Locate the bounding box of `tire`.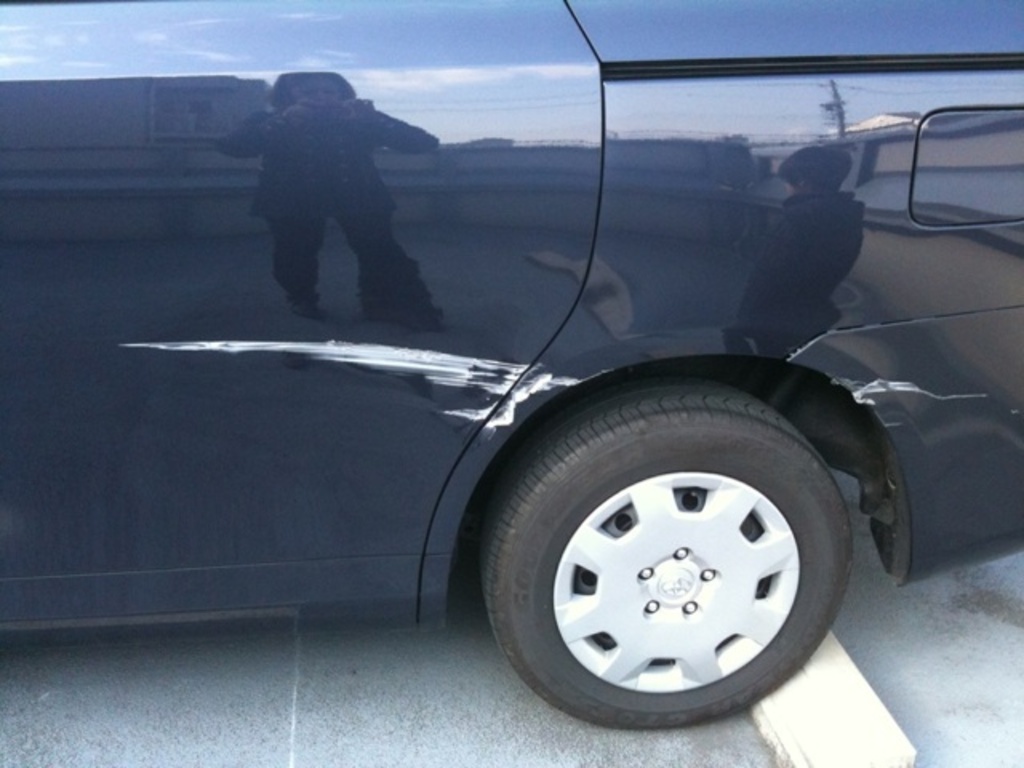
Bounding box: x1=456, y1=374, x2=880, y2=731.
